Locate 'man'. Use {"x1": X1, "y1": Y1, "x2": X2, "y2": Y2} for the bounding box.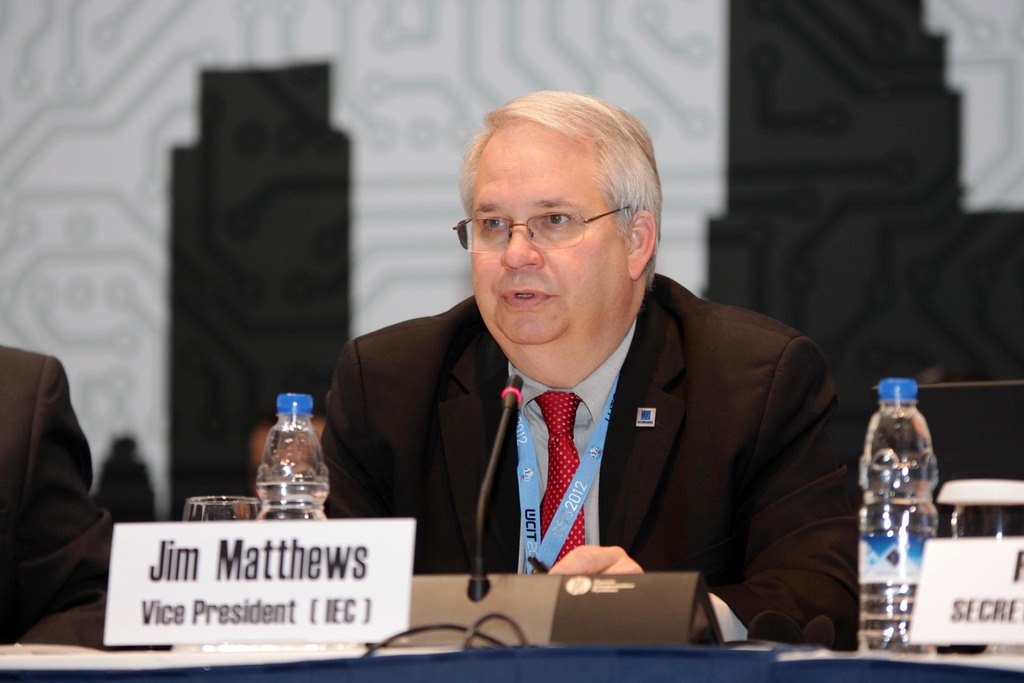
{"x1": 276, "y1": 88, "x2": 886, "y2": 642}.
